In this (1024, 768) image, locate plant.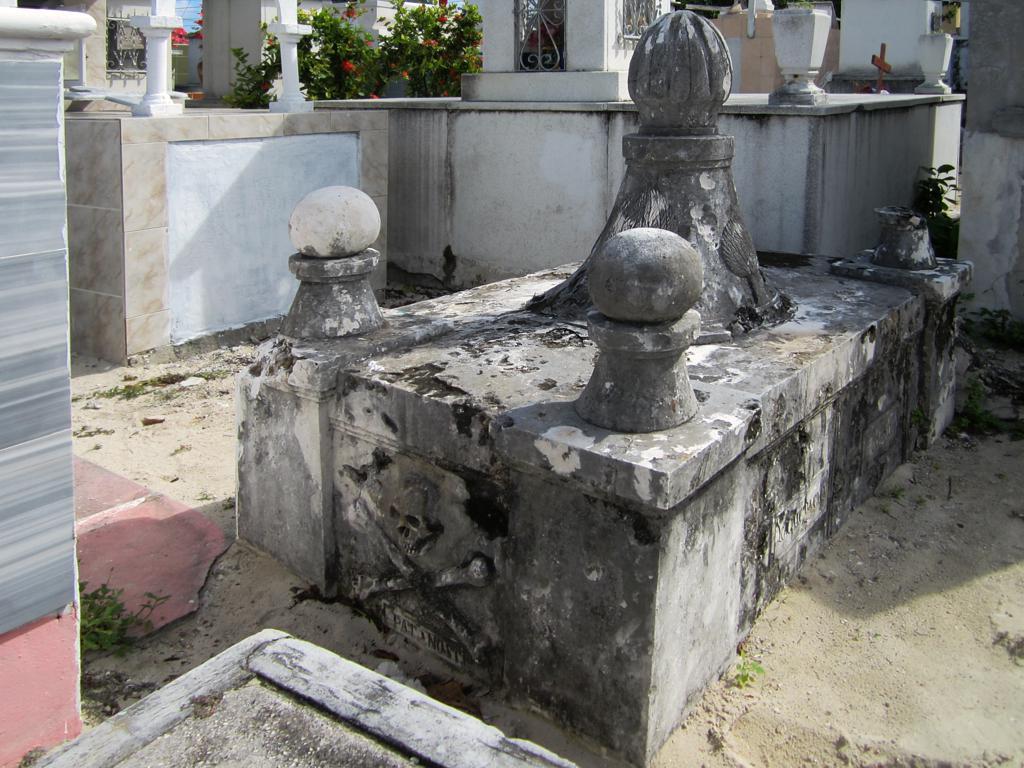
Bounding box: bbox(172, 24, 190, 47).
